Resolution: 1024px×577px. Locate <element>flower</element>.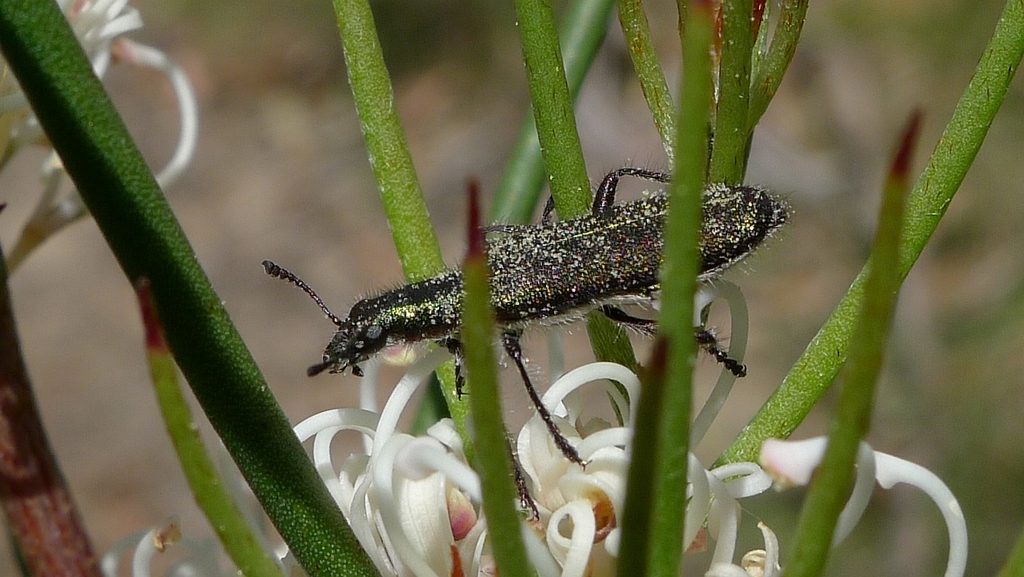
Rect(0, 0, 151, 187).
